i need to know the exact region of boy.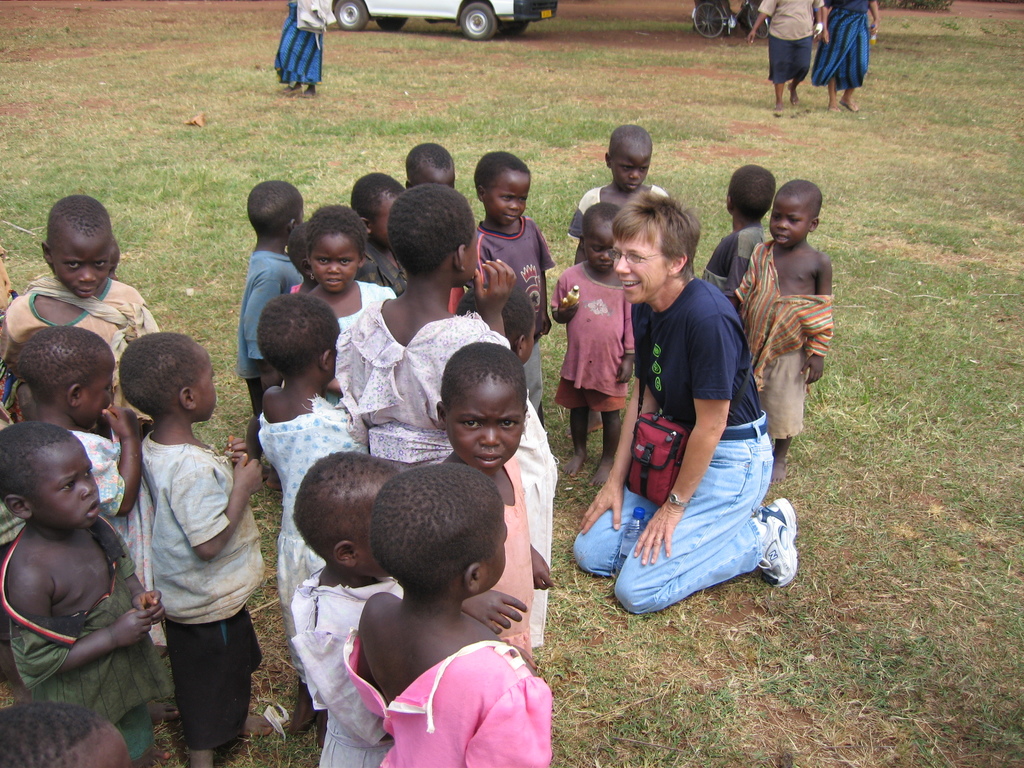
Region: 0 332 162 565.
